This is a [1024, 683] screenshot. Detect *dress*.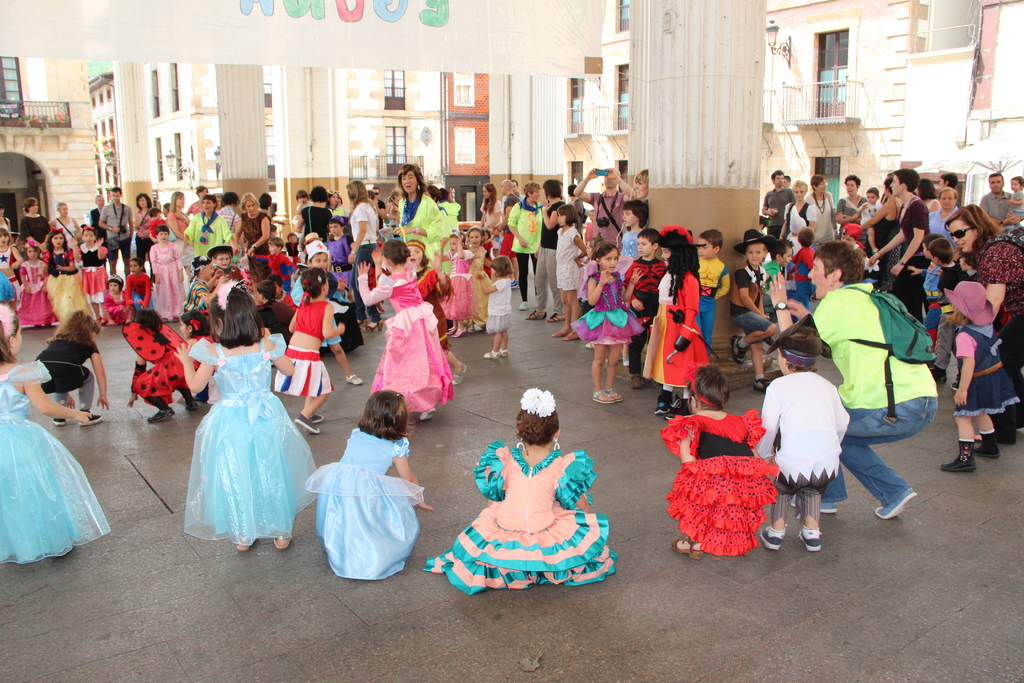
detection(947, 327, 1022, 417).
